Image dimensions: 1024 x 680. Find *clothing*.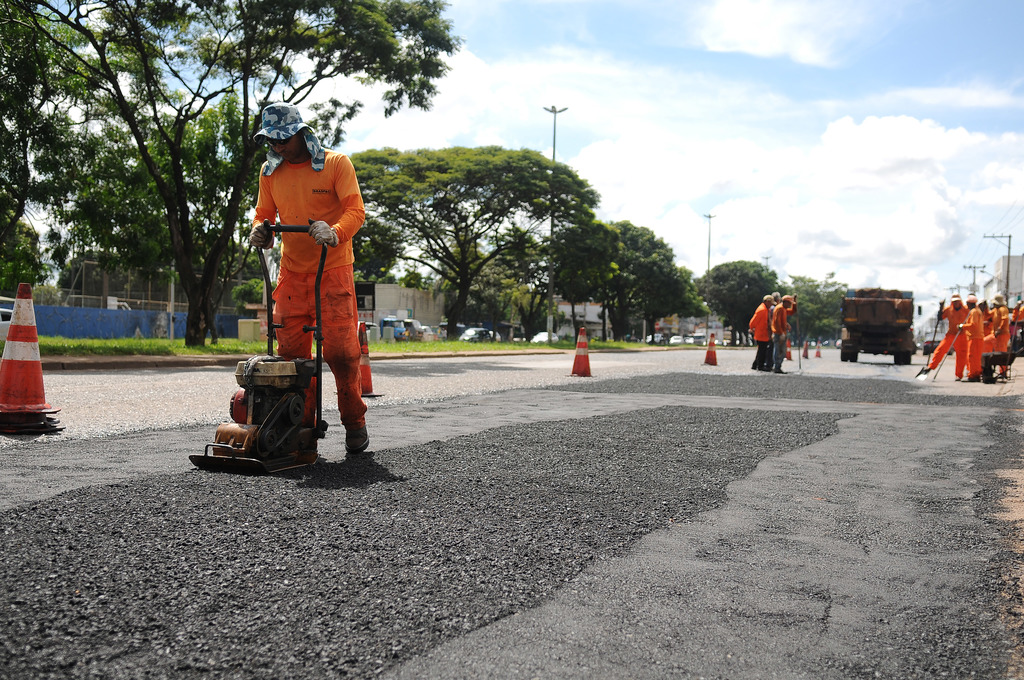
747,300,773,372.
